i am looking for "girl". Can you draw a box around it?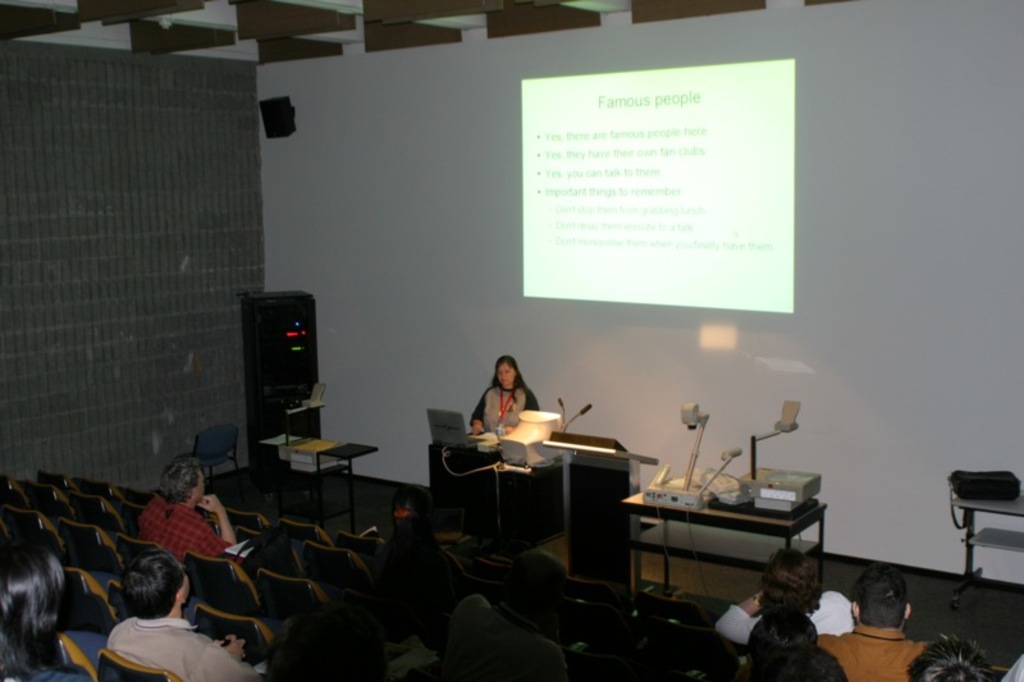
Sure, the bounding box is <bbox>0, 530, 95, 681</bbox>.
